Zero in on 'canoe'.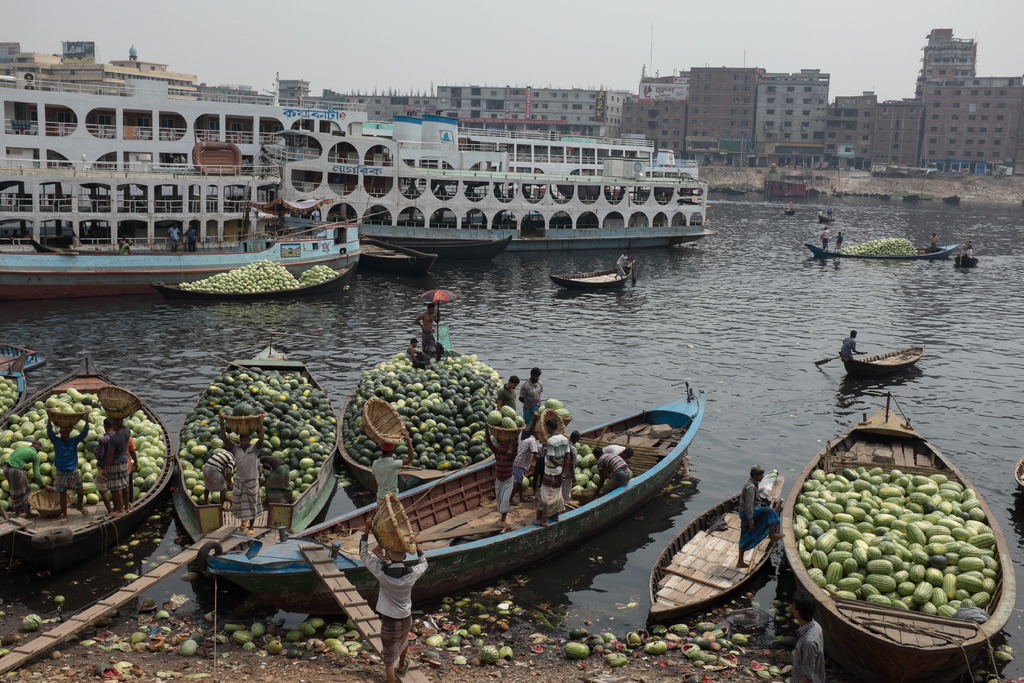
Zeroed in: 545:265:630:287.
